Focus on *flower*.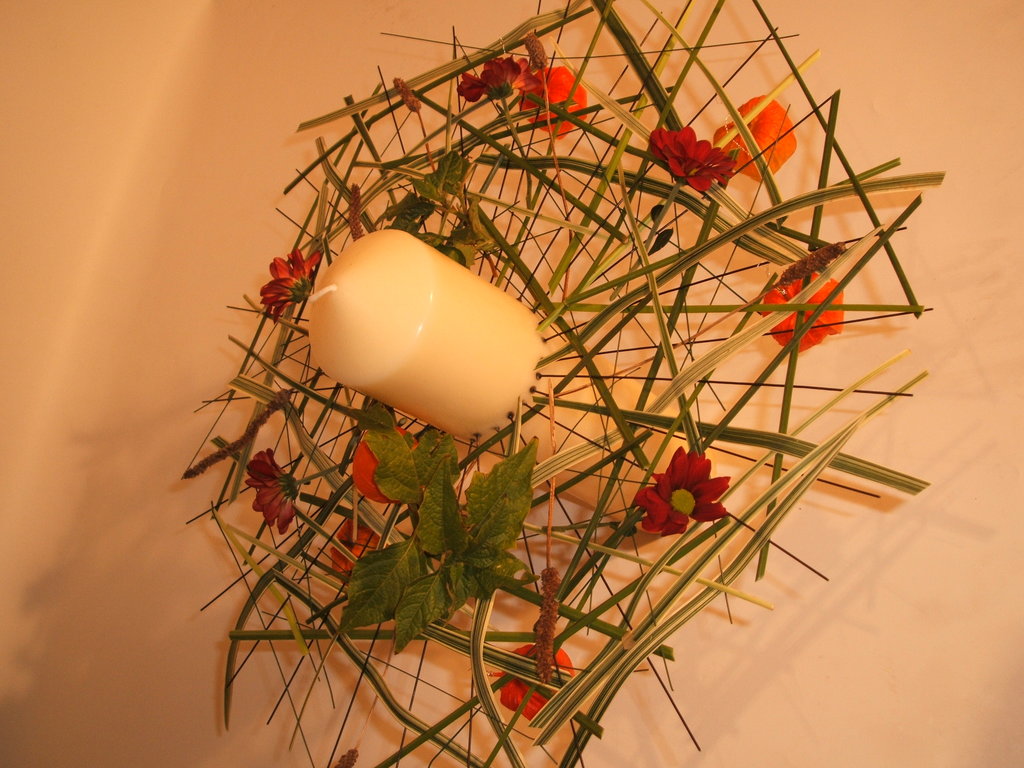
Focused at (761, 270, 842, 355).
